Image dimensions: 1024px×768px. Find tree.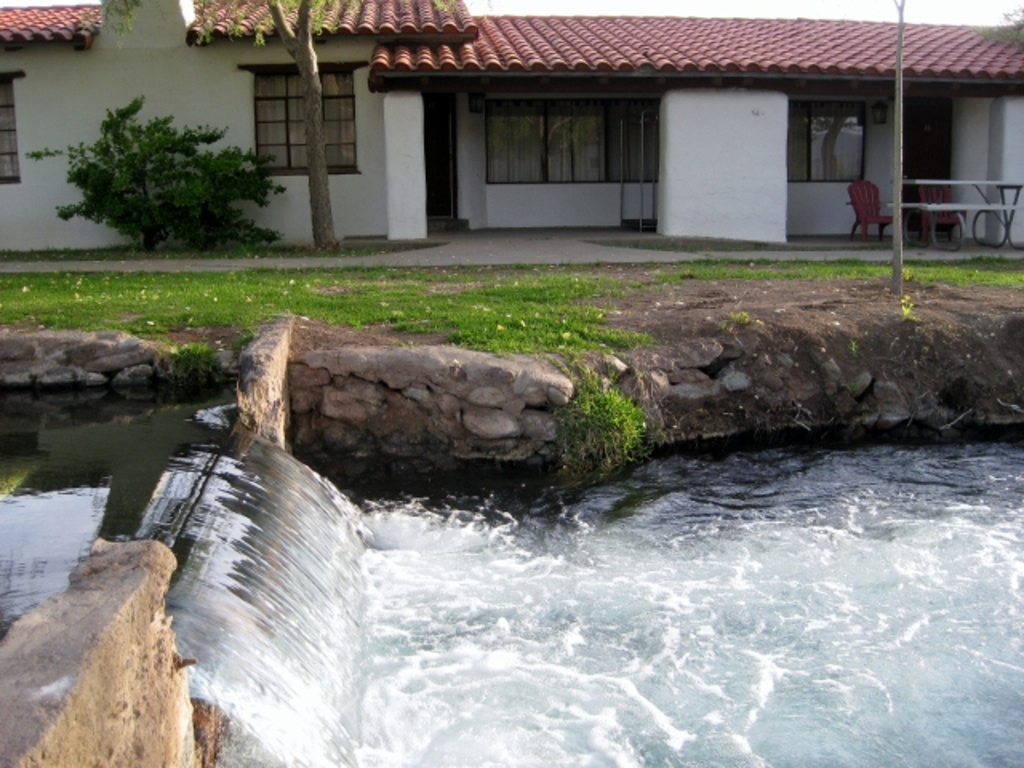
BBox(259, 0, 334, 250).
